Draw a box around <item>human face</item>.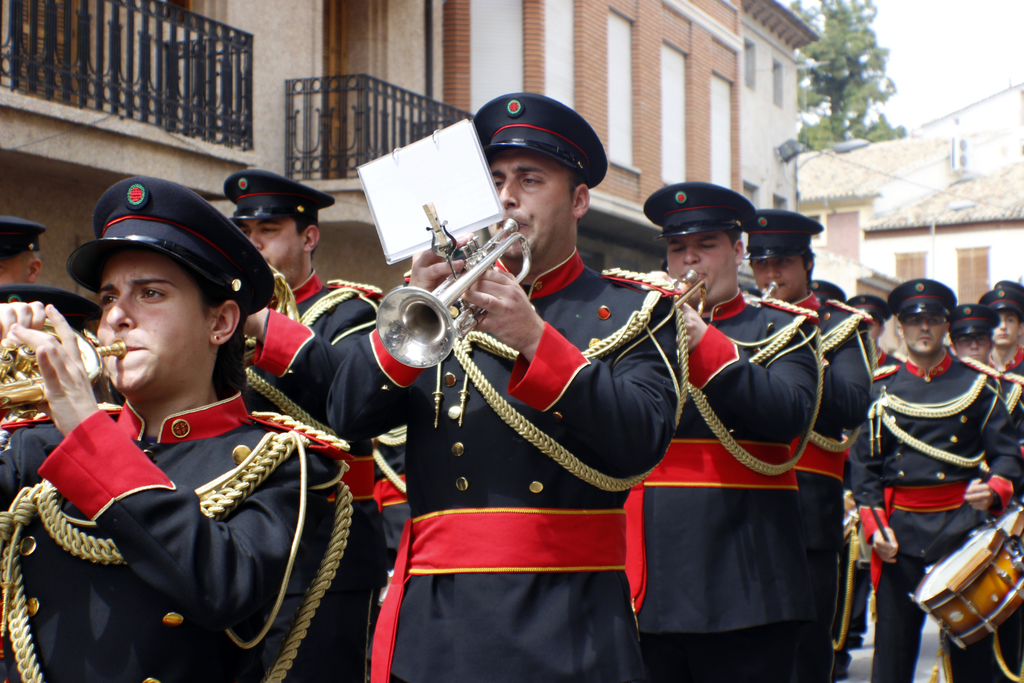
(239,219,304,279).
